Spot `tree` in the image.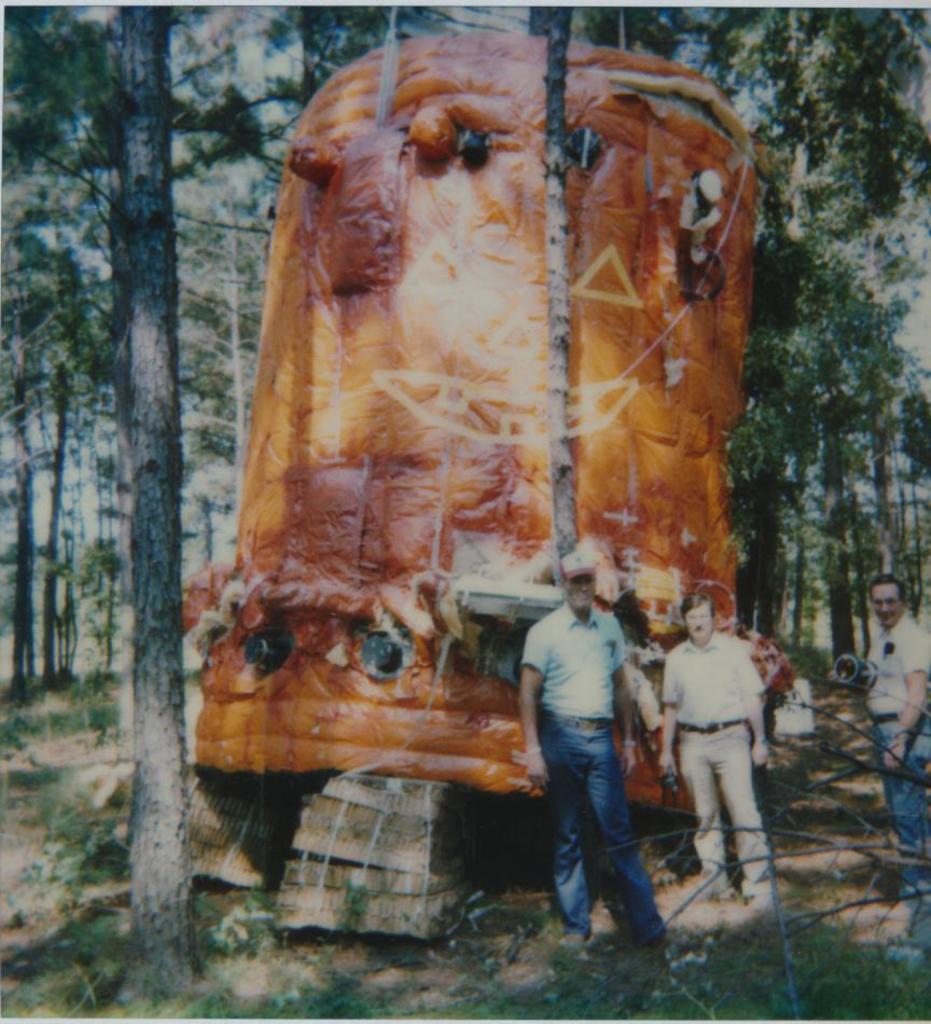
`tree` found at 112/0/209/996.
